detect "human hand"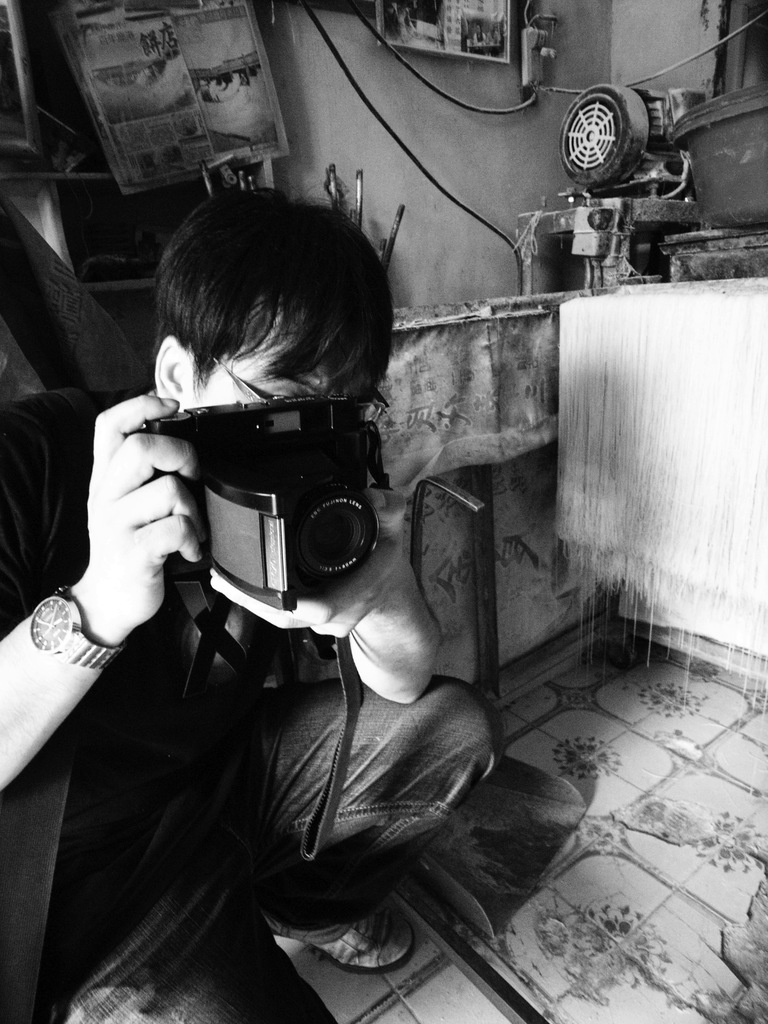
82 391 213 620
